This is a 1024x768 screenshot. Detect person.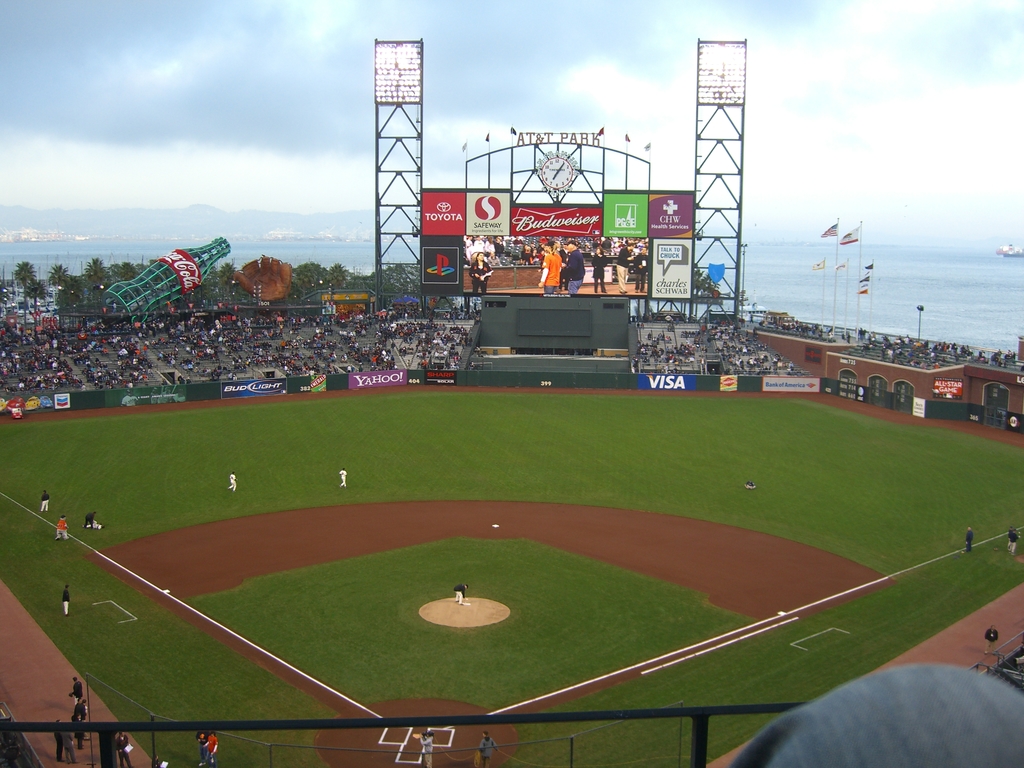
[x1=84, y1=511, x2=96, y2=527].
